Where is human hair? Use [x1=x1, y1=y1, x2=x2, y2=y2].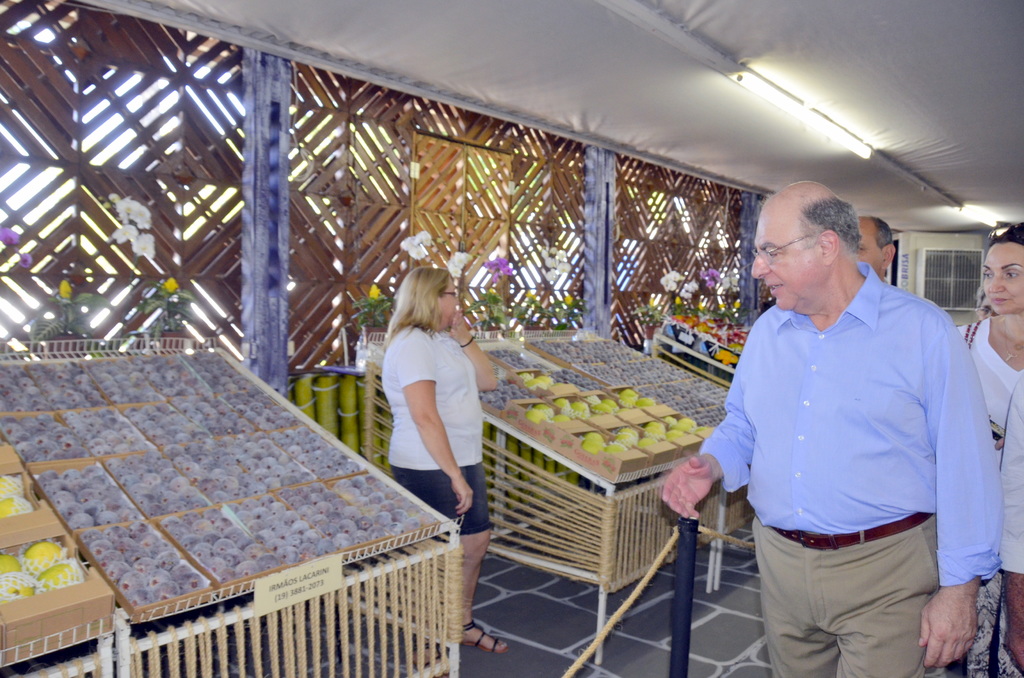
[x1=982, y1=222, x2=1023, y2=254].
